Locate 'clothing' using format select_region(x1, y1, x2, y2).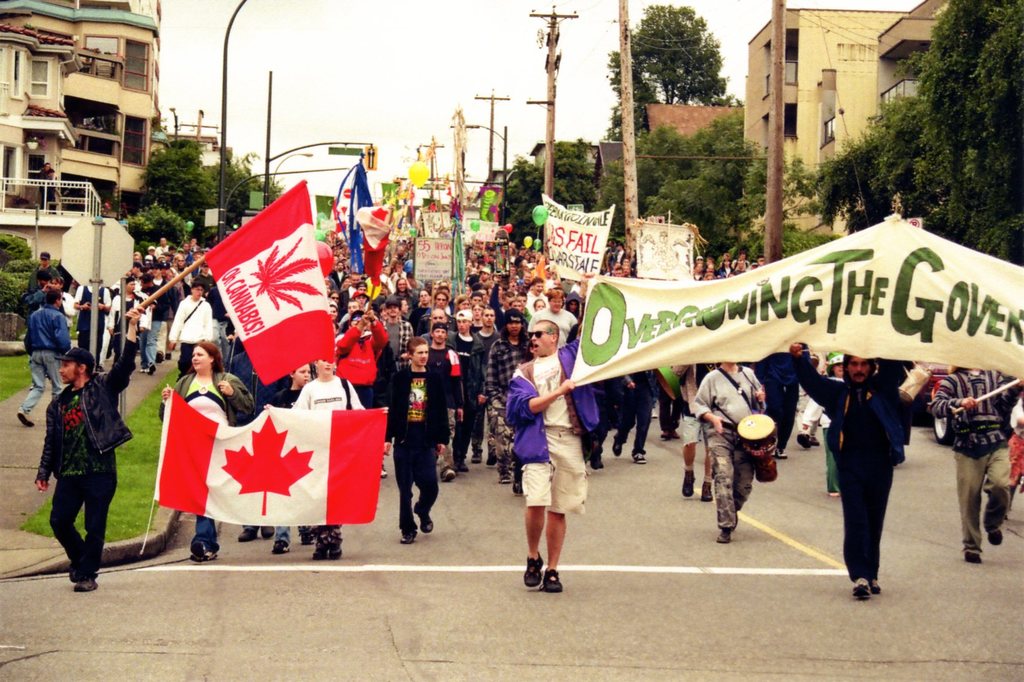
select_region(74, 284, 116, 363).
